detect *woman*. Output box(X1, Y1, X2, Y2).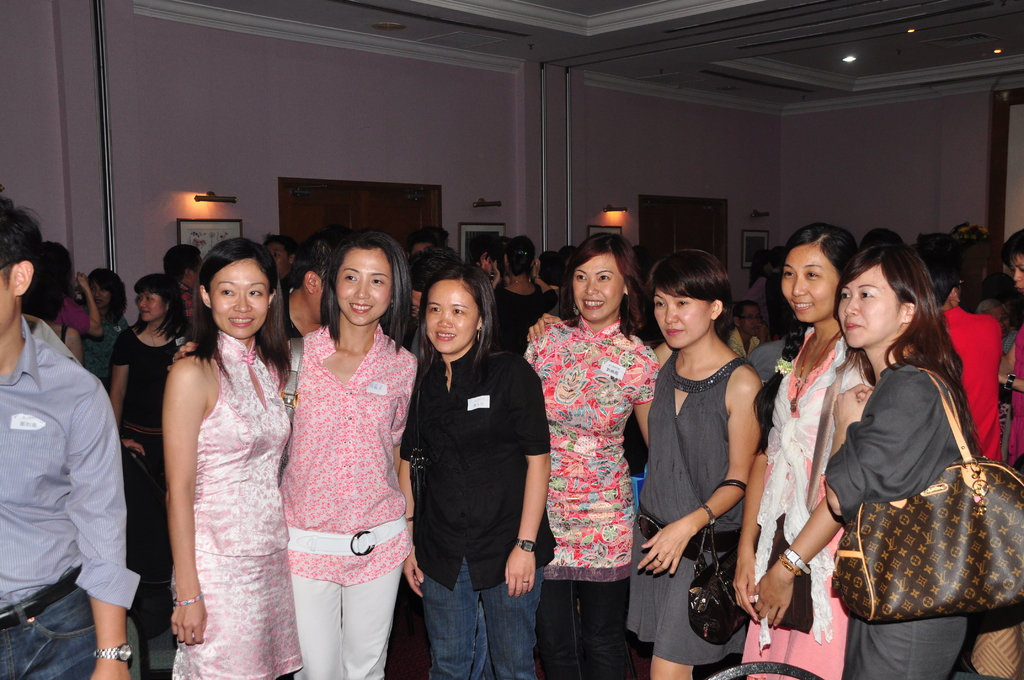
box(519, 252, 760, 679).
